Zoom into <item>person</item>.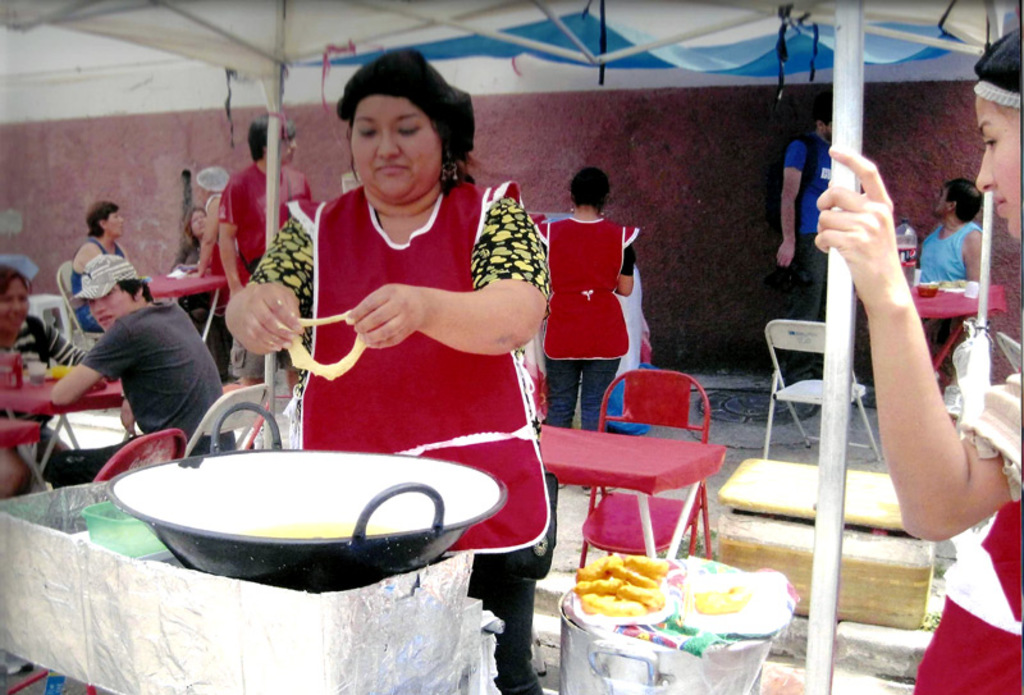
Zoom target: [x1=68, y1=200, x2=119, y2=334].
